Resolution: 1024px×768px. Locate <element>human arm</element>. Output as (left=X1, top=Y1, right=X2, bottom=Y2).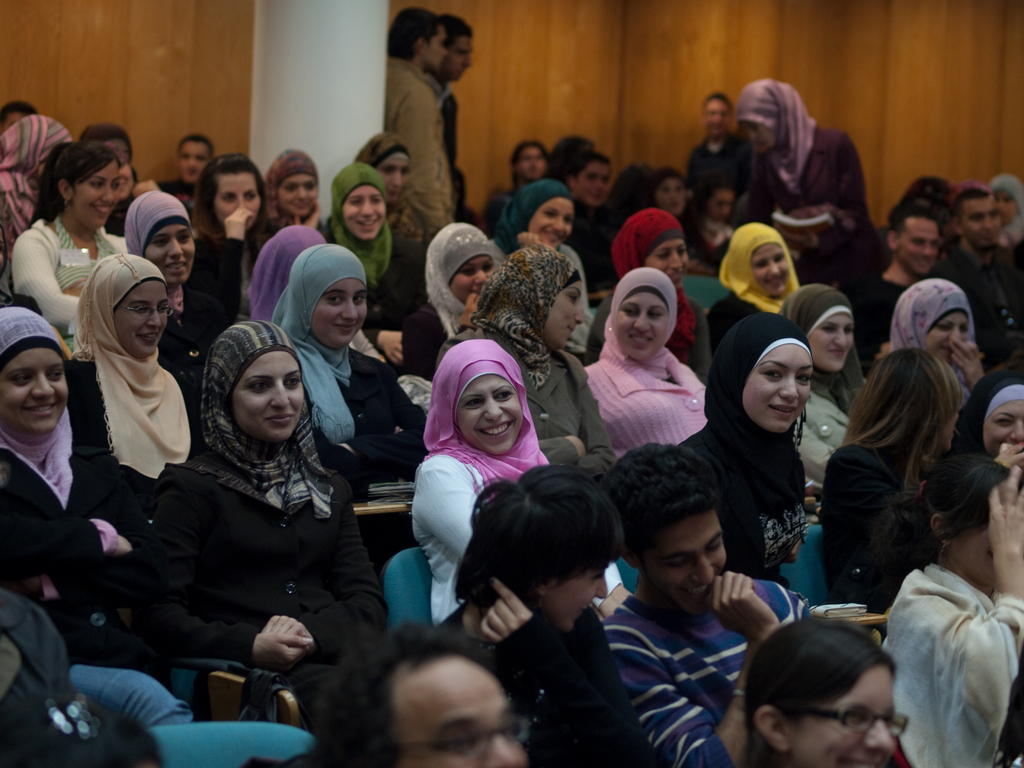
(left=397, top=78, right=453, bottom=234).
